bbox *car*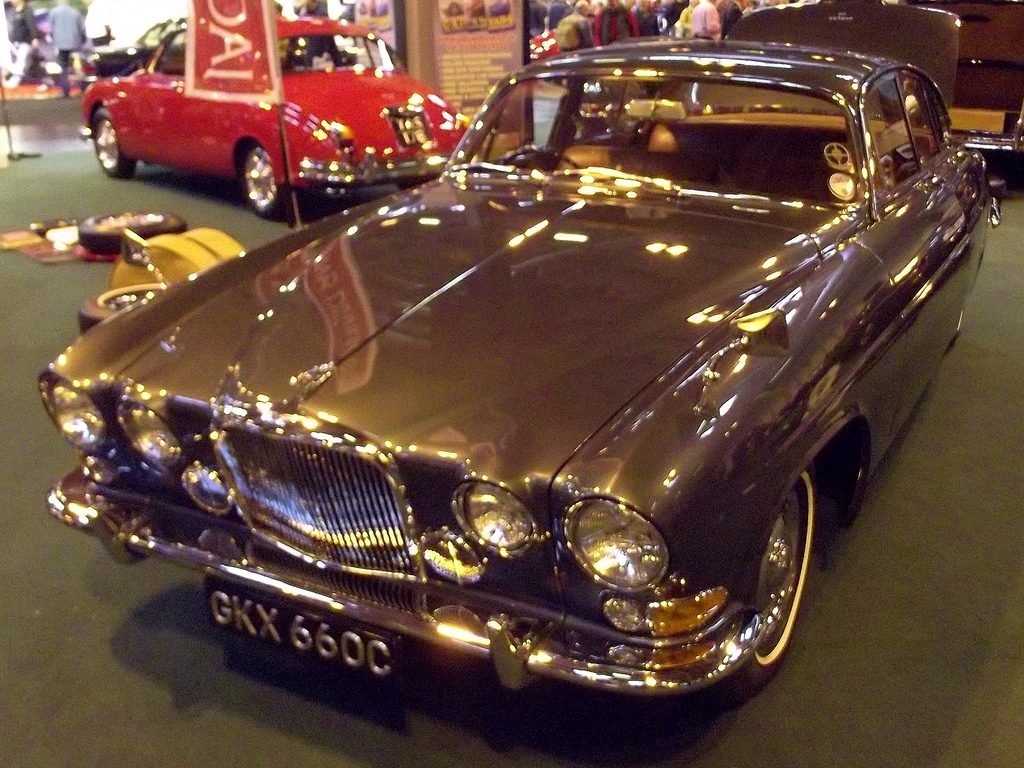
crop(76, 16, 470, 218)
